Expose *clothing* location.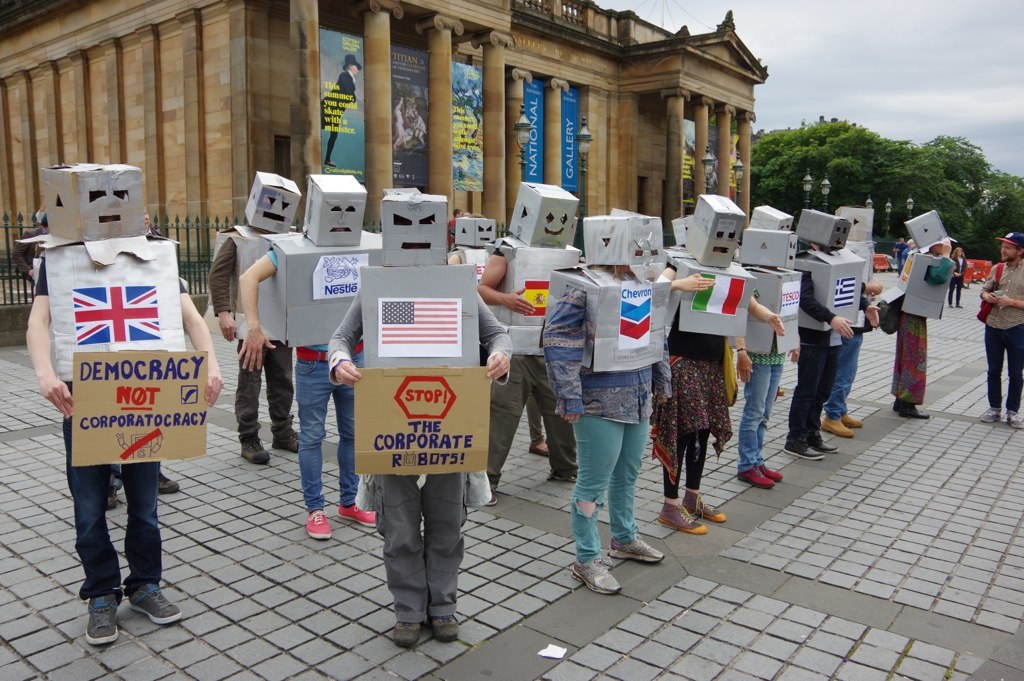
Exposed at 32 254 166 603.
